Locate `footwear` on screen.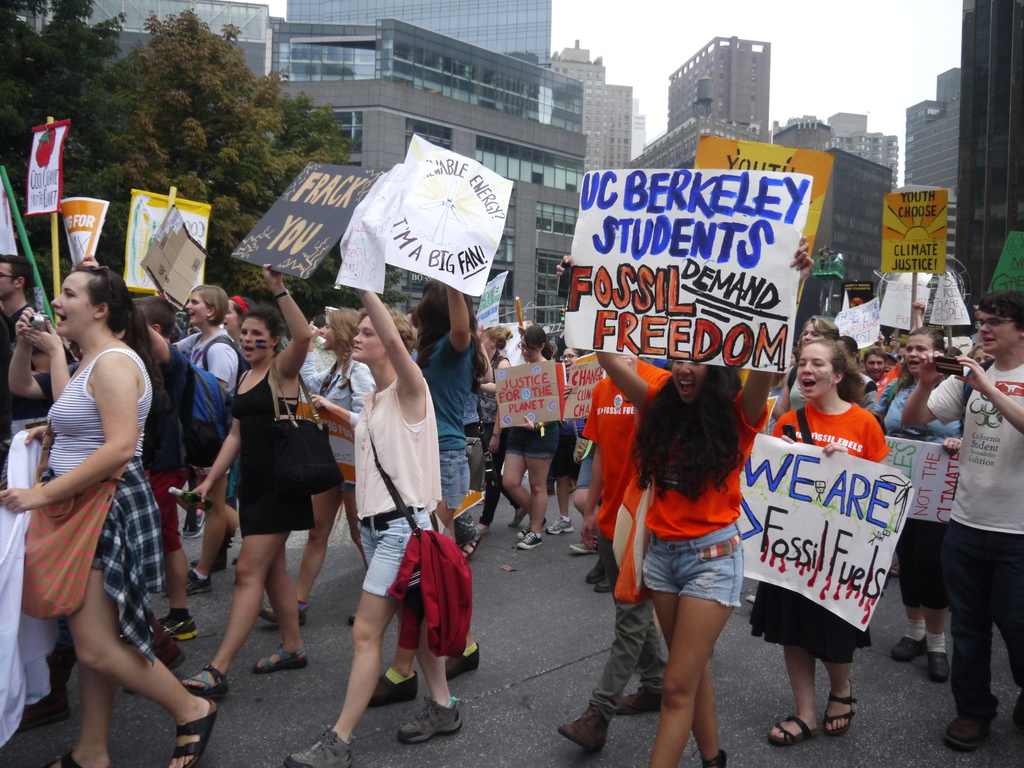
On screen at x1=260 y1=606 x2=309 y2=625.
